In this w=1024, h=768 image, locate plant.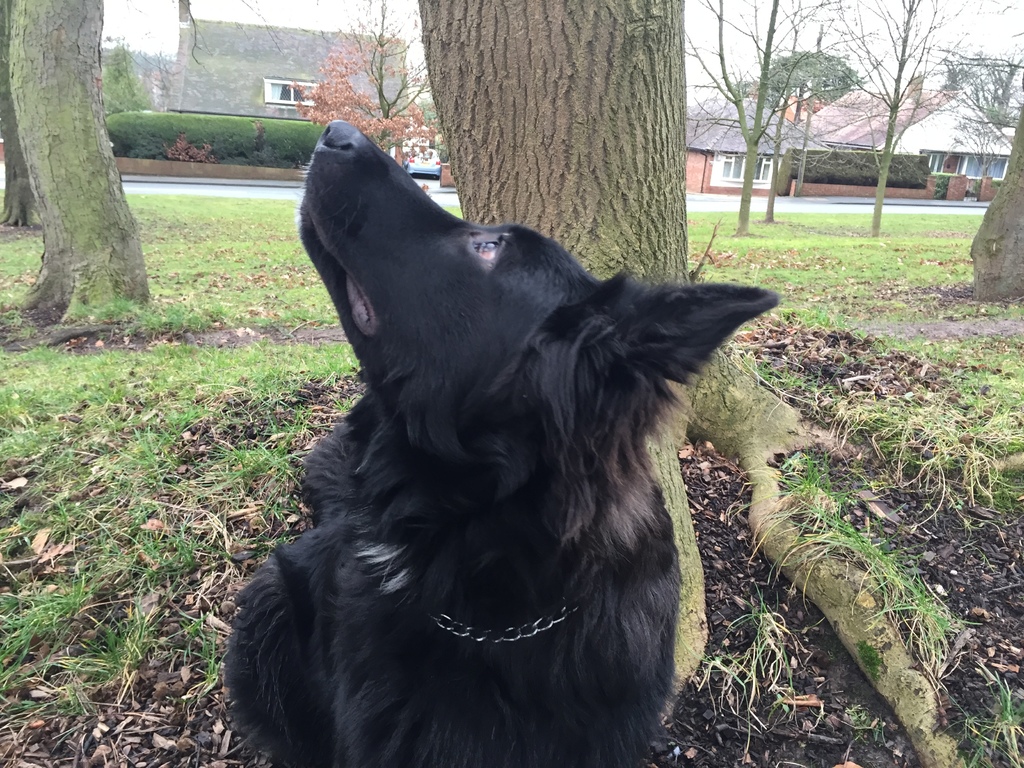
Bounding box: 964/175/977/200.
